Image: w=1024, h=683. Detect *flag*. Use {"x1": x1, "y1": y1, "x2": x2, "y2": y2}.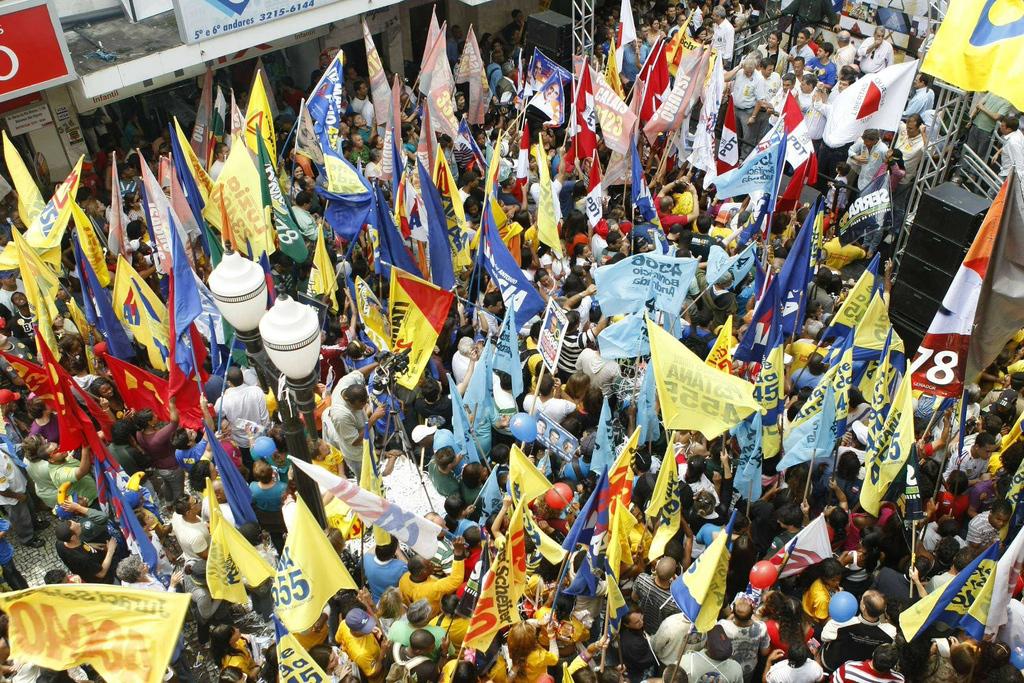
{"x1": 841, "y1": 290, "x2": 906, "y2": 381}.
